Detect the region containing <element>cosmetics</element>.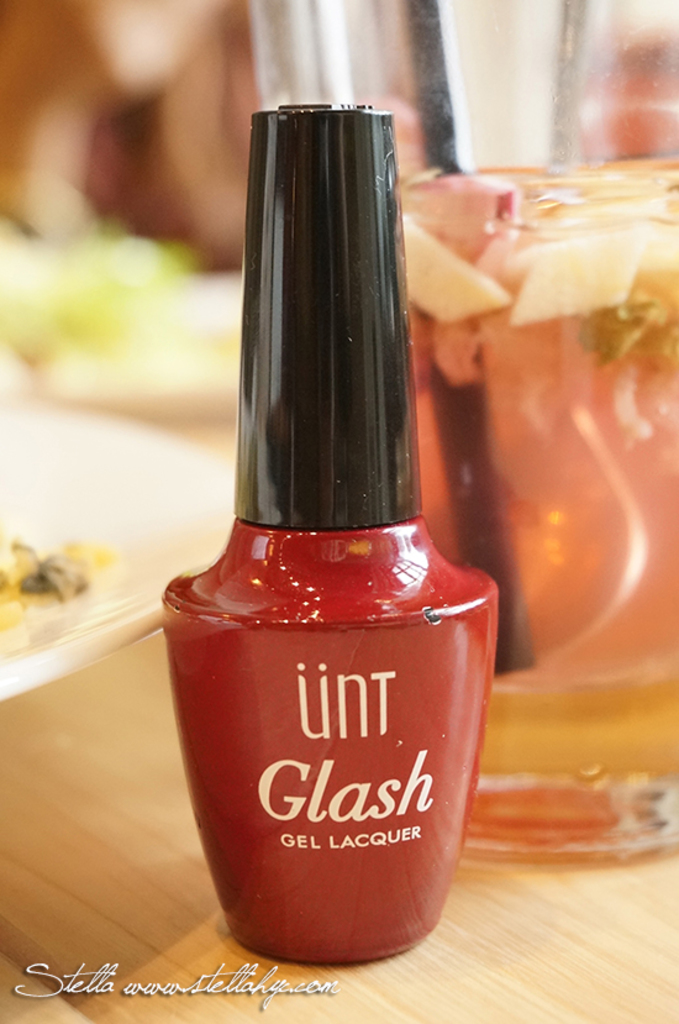
{"x1": 152, "y1": 91, "x2": 516, "y2": 960}.
